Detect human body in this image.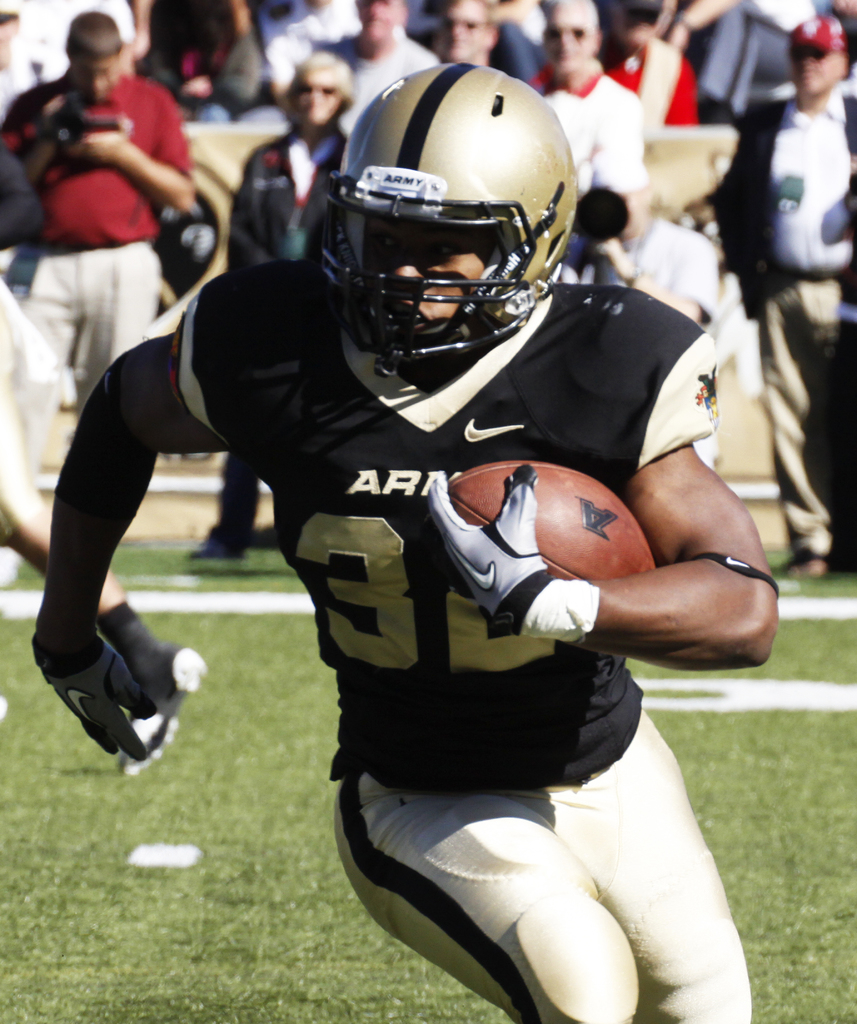
Detection: {"x1": 431, "y1": 1, "x2": 496, "y2": 73}.
